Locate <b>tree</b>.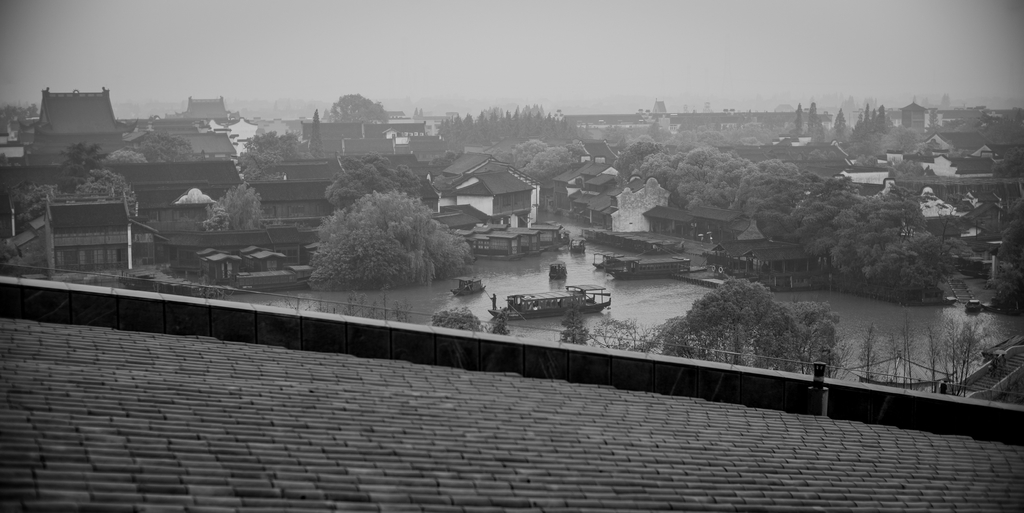
Bounding box: BBox(852, 113, 866, 131).
